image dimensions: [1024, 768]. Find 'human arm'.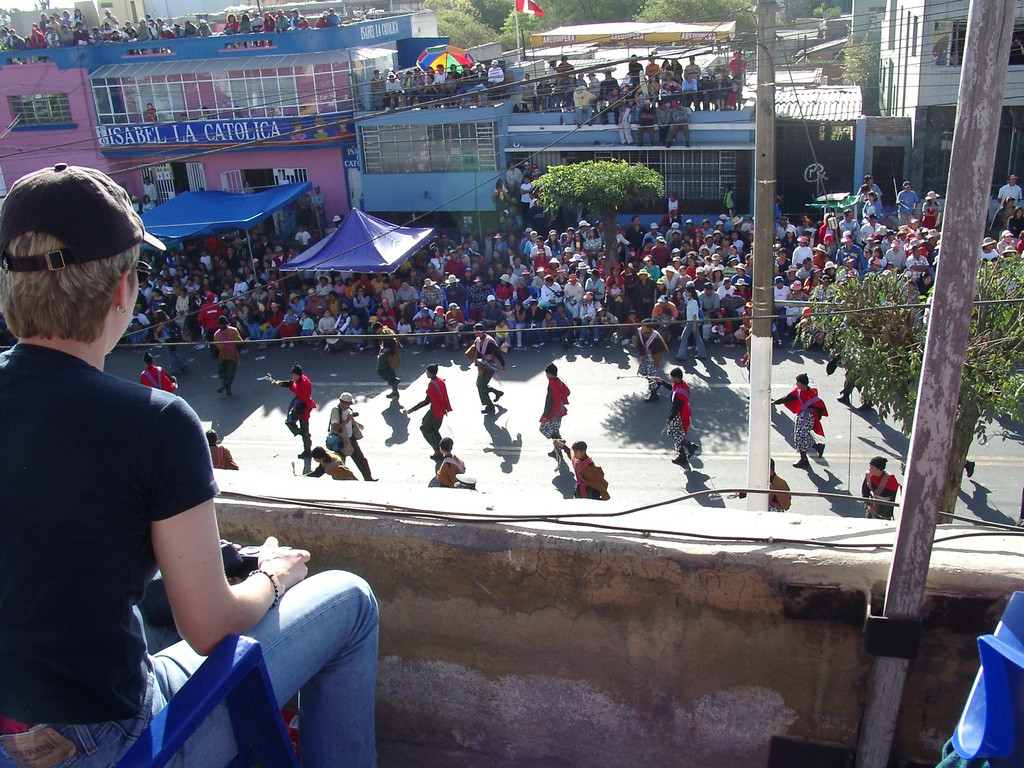
pyautogui.locateOnScreen(438, 467, 454, 487).
